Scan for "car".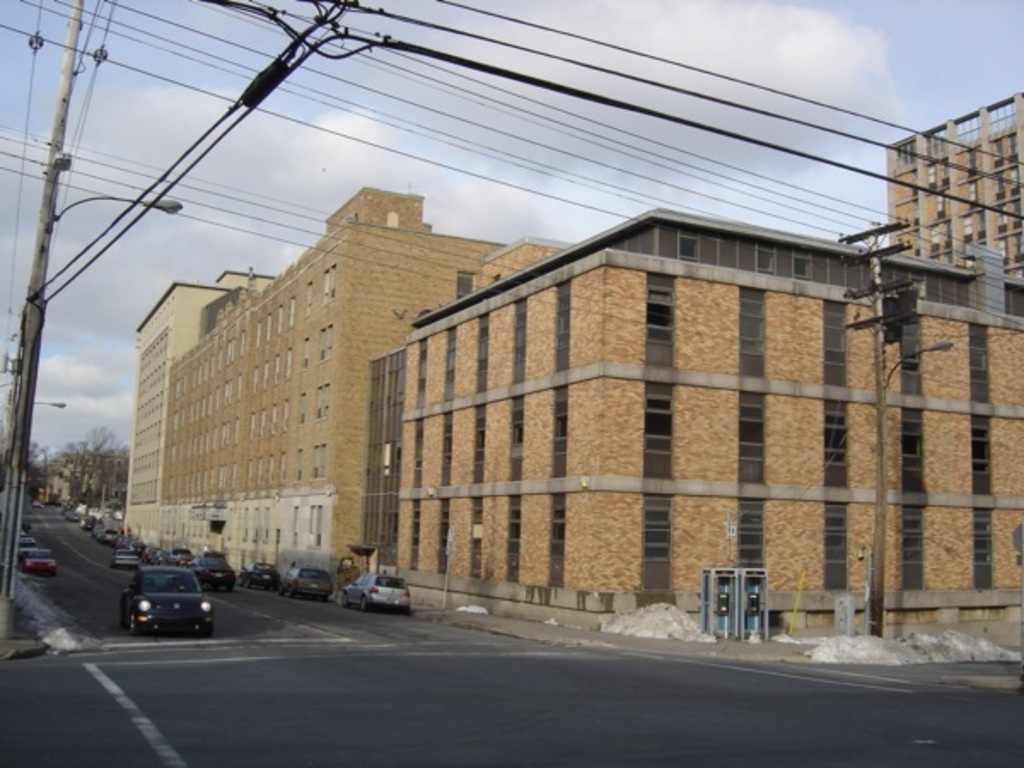
Scan result: 114:548:140:565.
